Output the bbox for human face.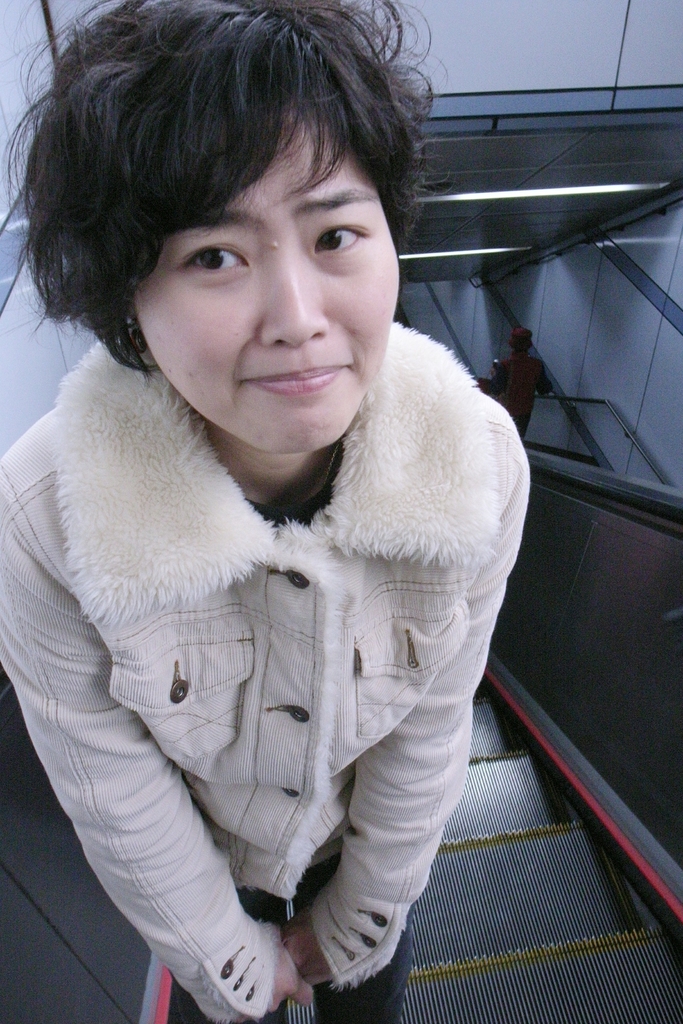
rect(132, 87, 400, 451).
